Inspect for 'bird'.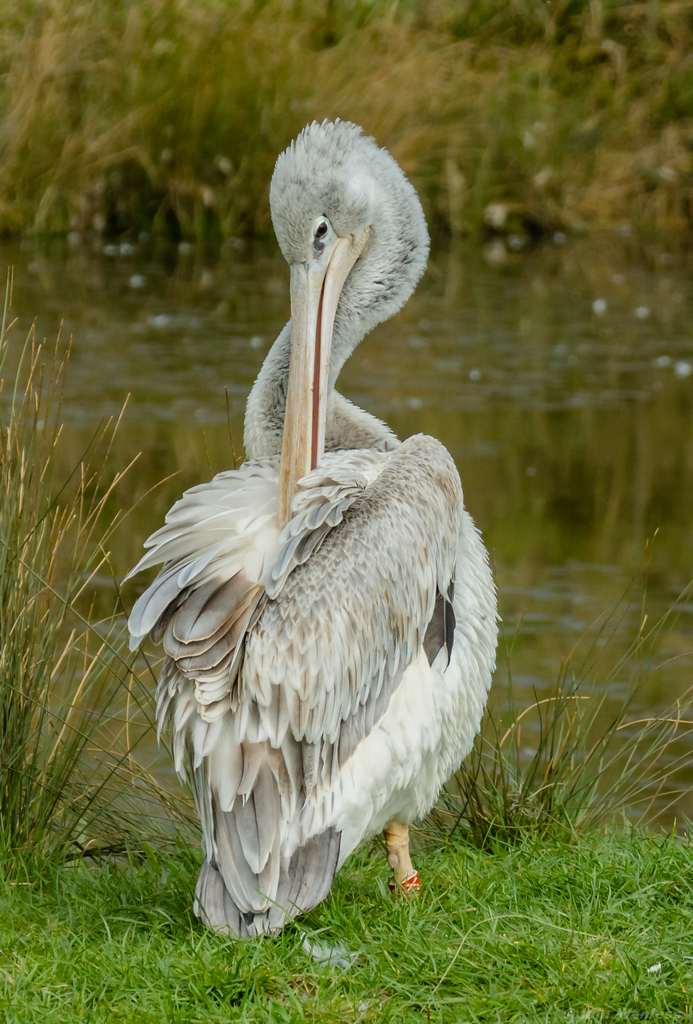
Inspection: 118:183:506:941.
